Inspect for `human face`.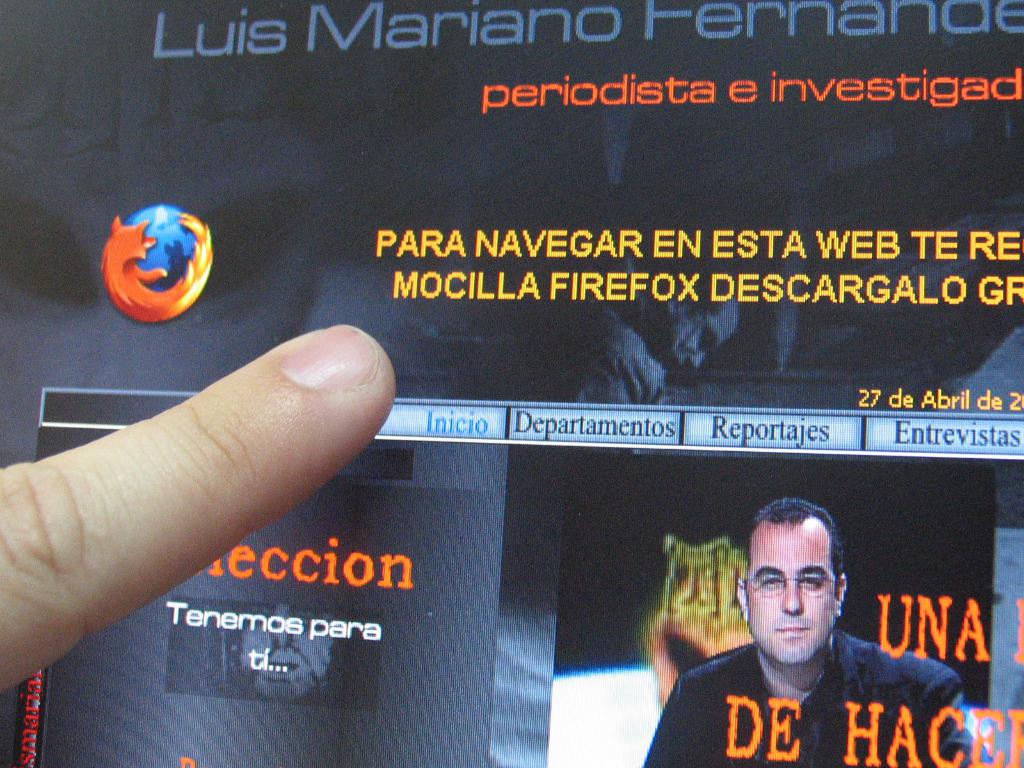
Inspection: {"left": 748, "top": 525, "right": 836, "bottom": 664}.
